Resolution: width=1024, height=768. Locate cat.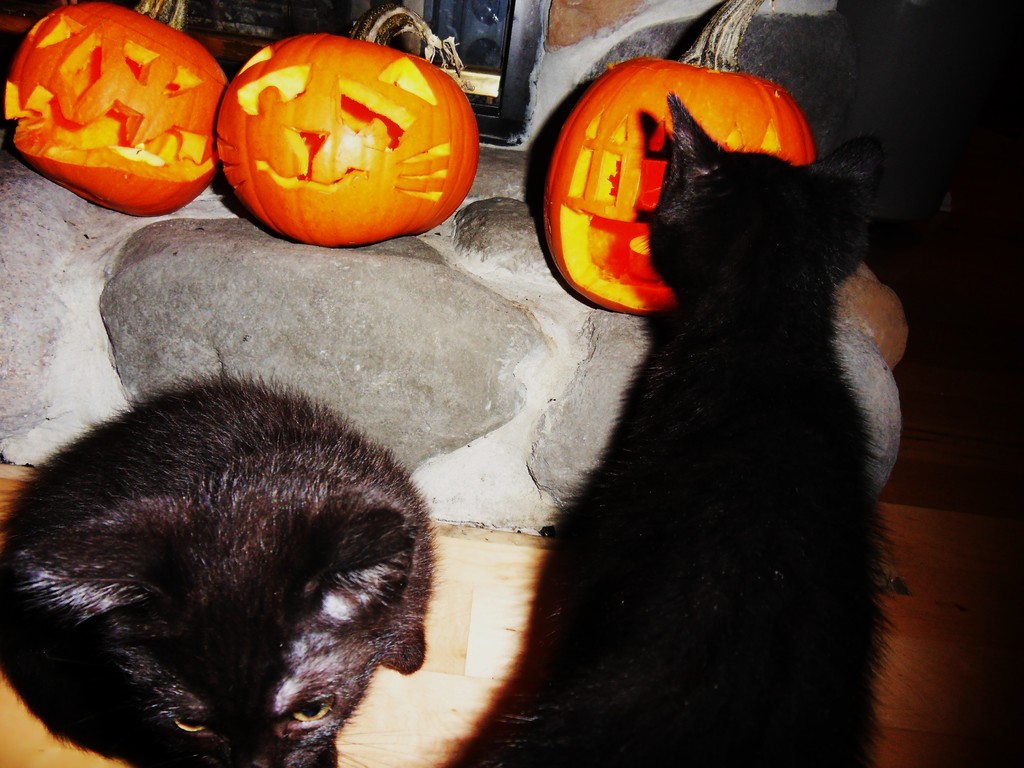
449, 95, 900, 767.
